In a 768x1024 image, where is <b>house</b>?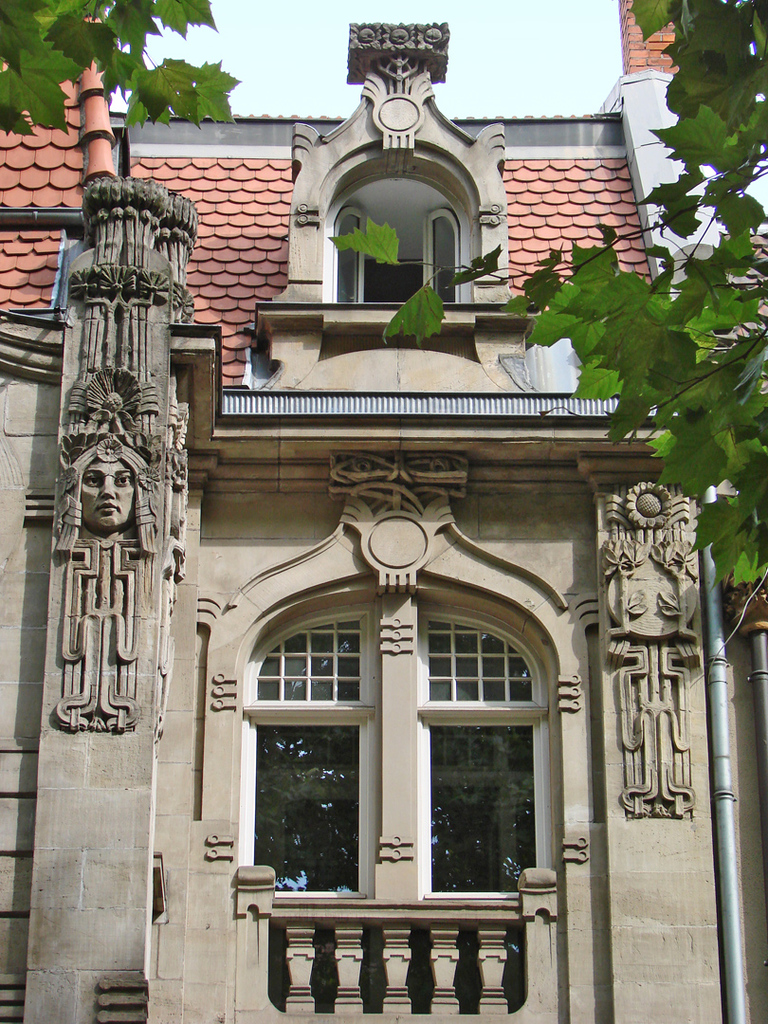
x1=30 y1=52 x2=747 y2=1023.
